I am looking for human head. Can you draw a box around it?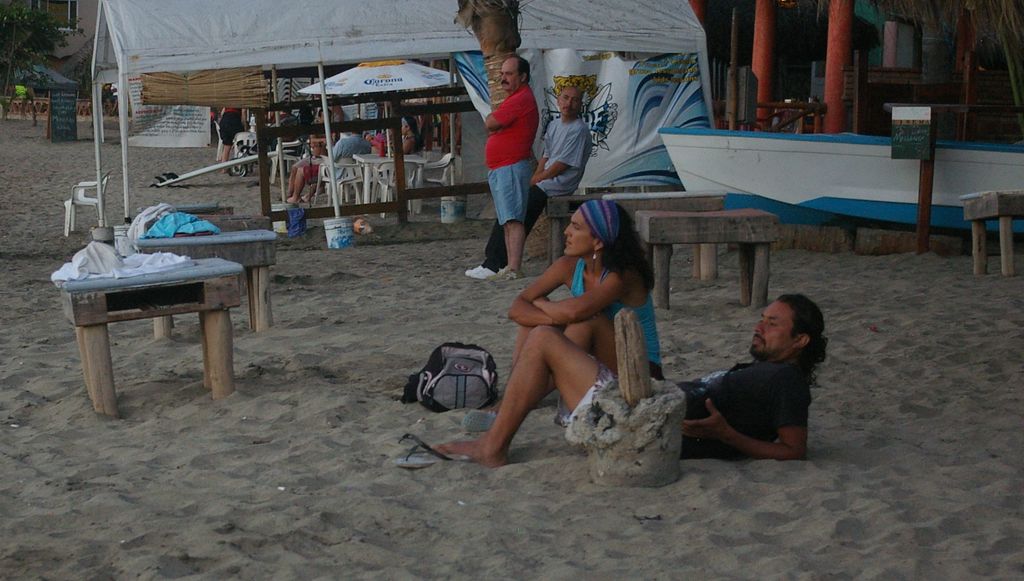
Sure, the bounding box is 400,113,419,135.
